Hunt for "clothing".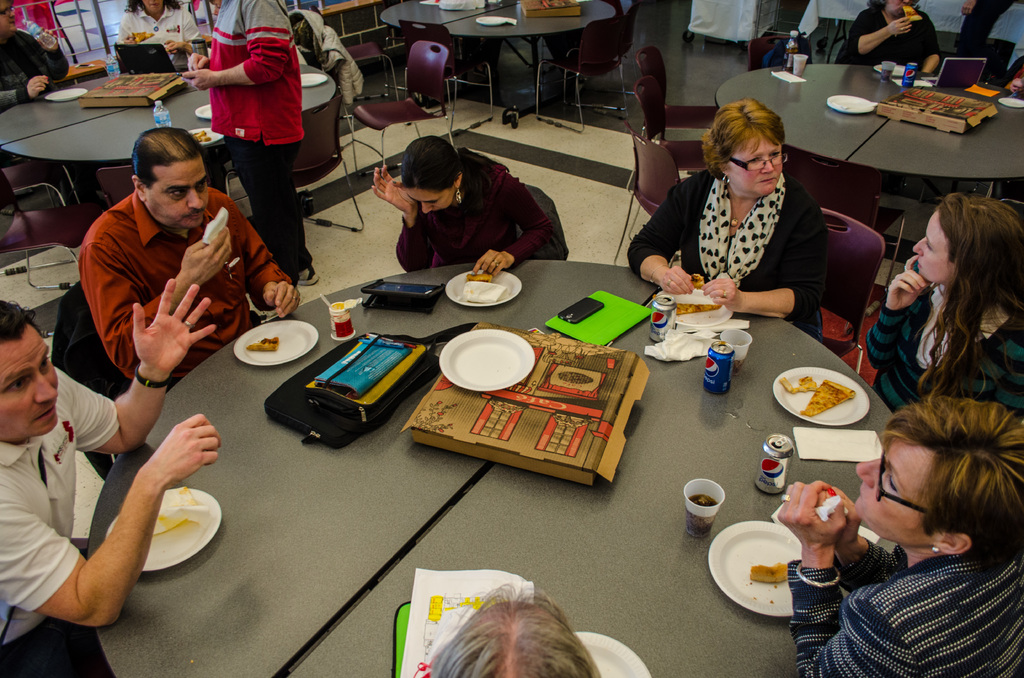
Hunted down at left=0, top=28, right=74, bottom=101.
